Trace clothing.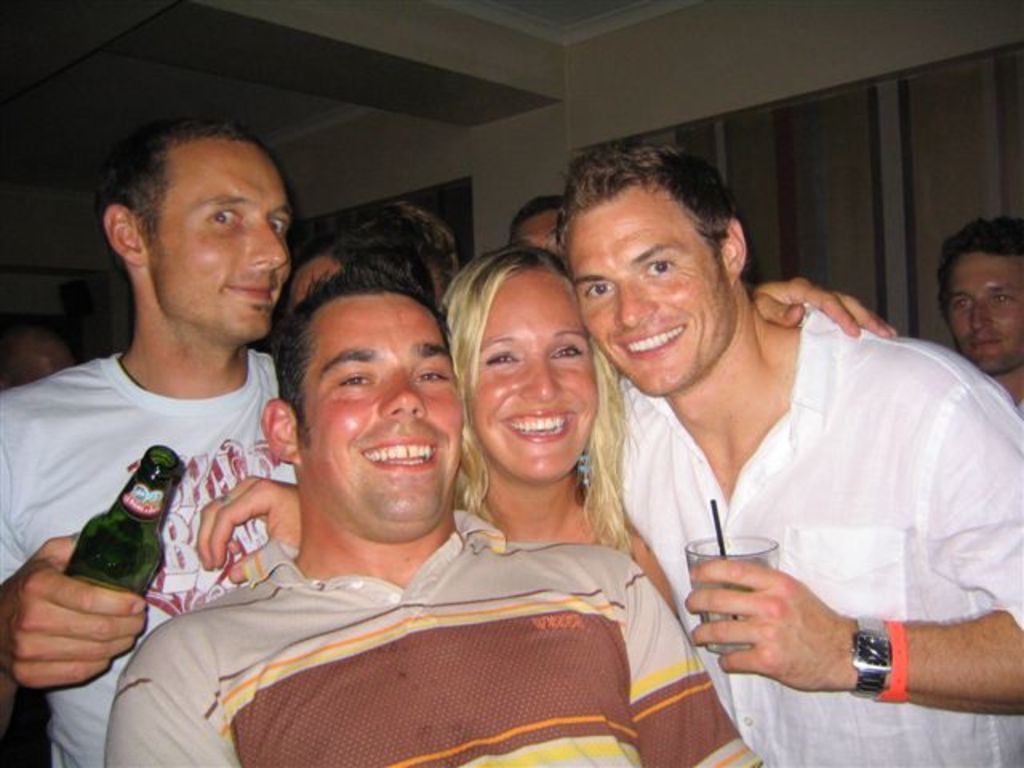
Traced to rect(579, 299, 1022, 766).
